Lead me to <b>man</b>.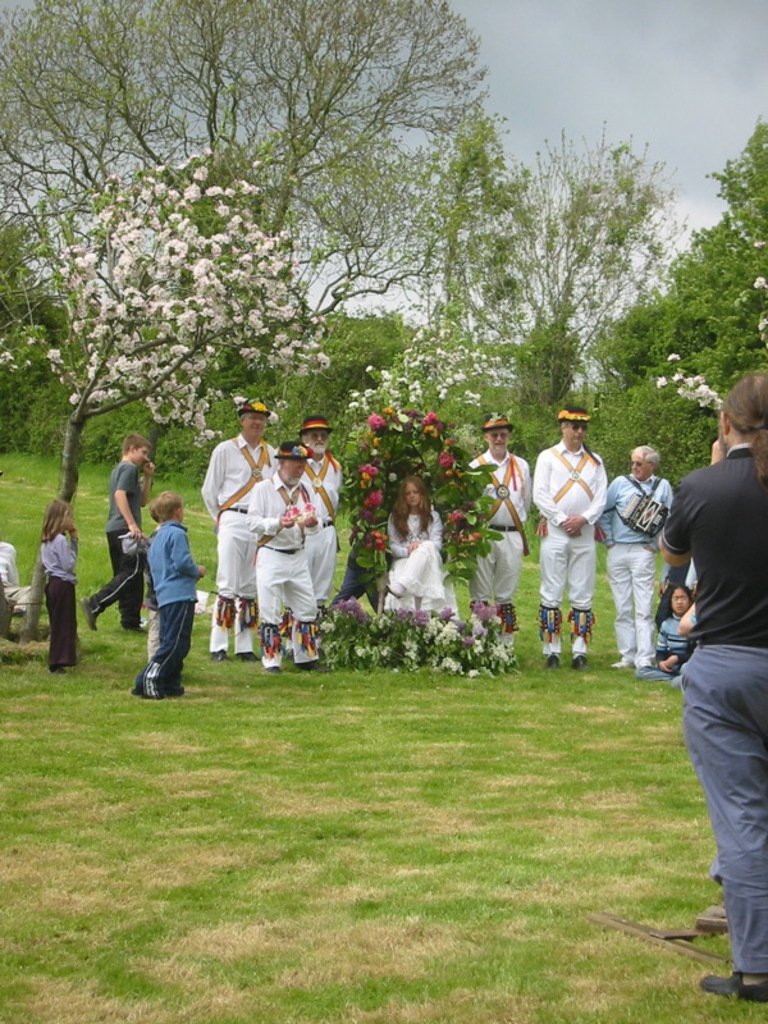
Lead to (531, 401, 626, 669).
